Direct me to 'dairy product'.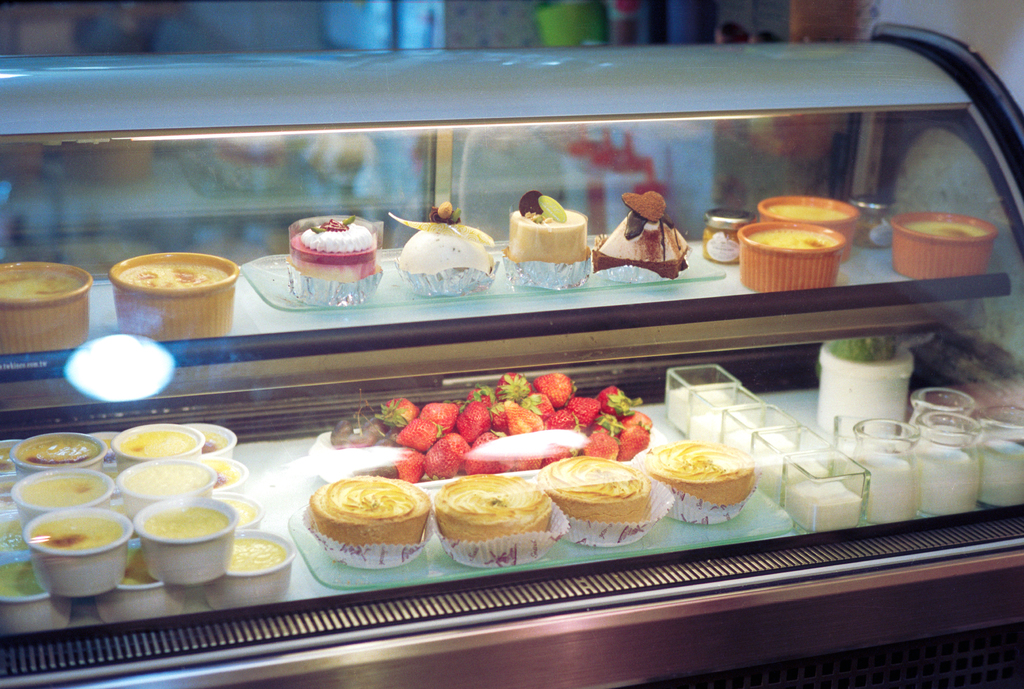
Direction: box=[508, 200, 561, 263].
